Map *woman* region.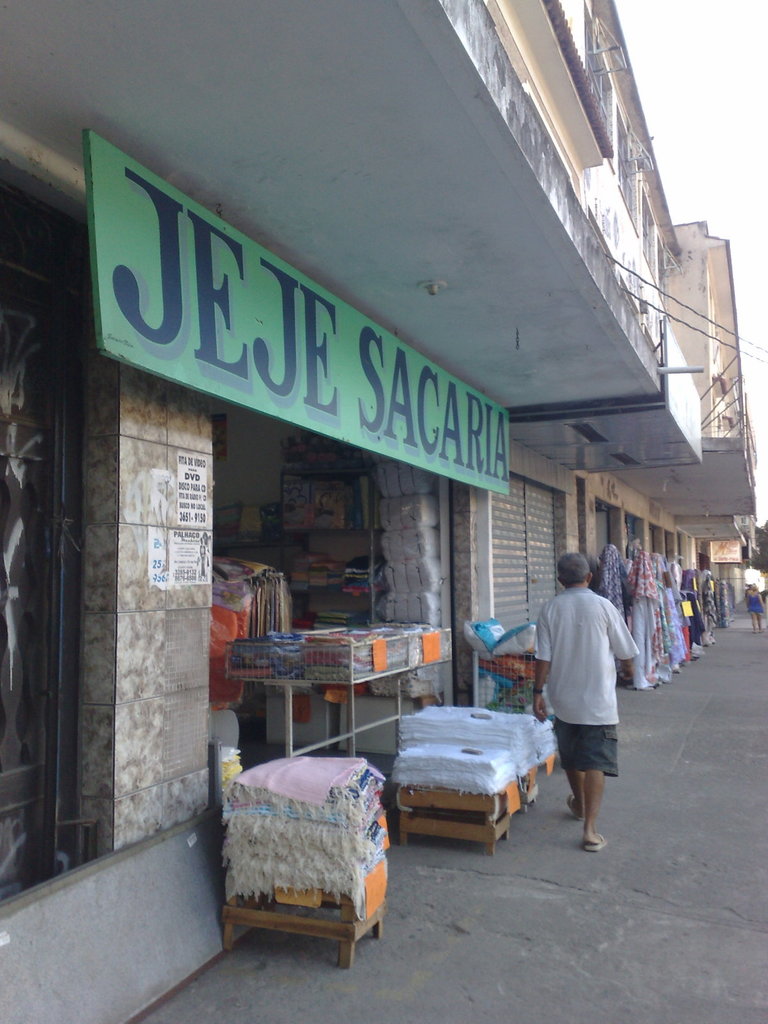
Mapped to (523, 583, 642, 852).
